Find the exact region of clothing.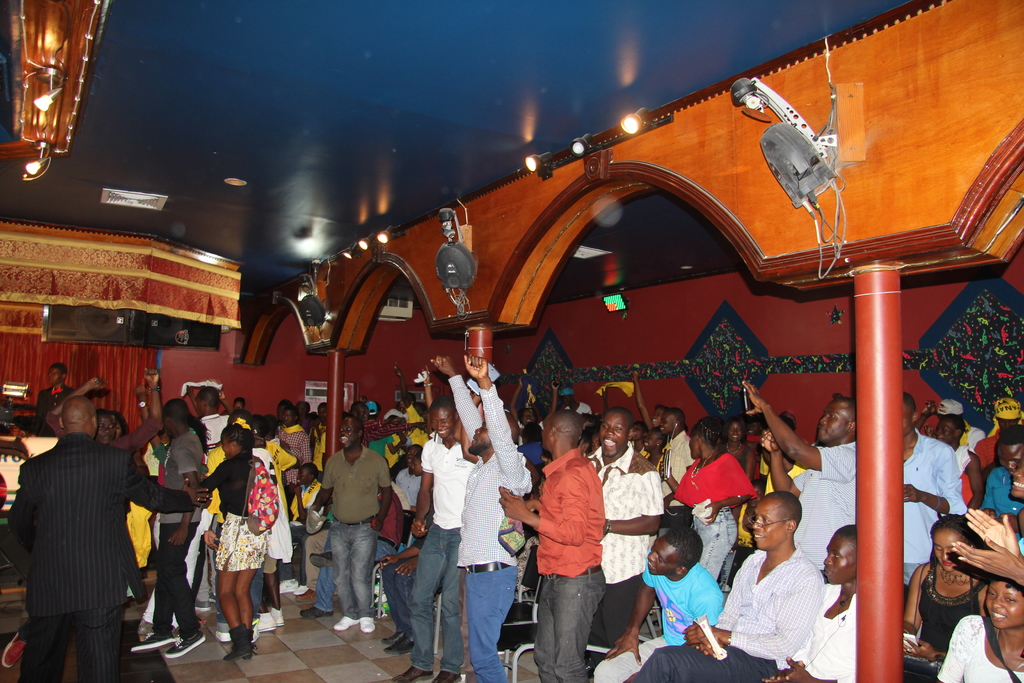
Exact region: (x1=788, y1=583, x2=858, y2=682).
